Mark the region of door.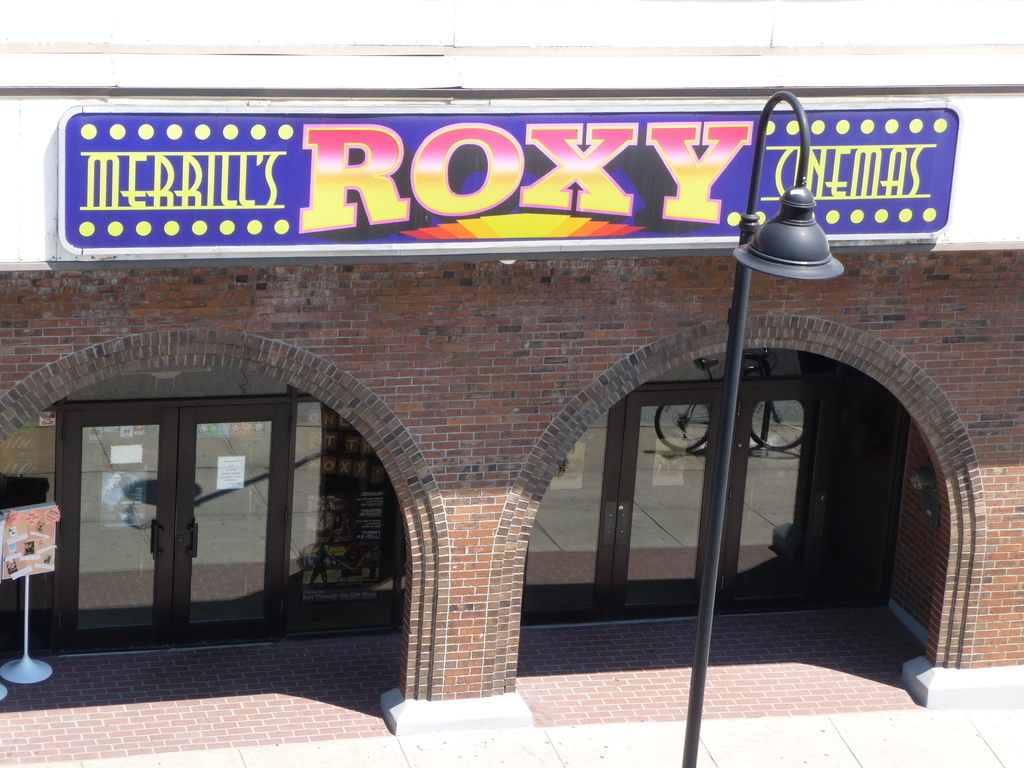
Region: (x1=609, y1=388, x2=726, y2=616).
